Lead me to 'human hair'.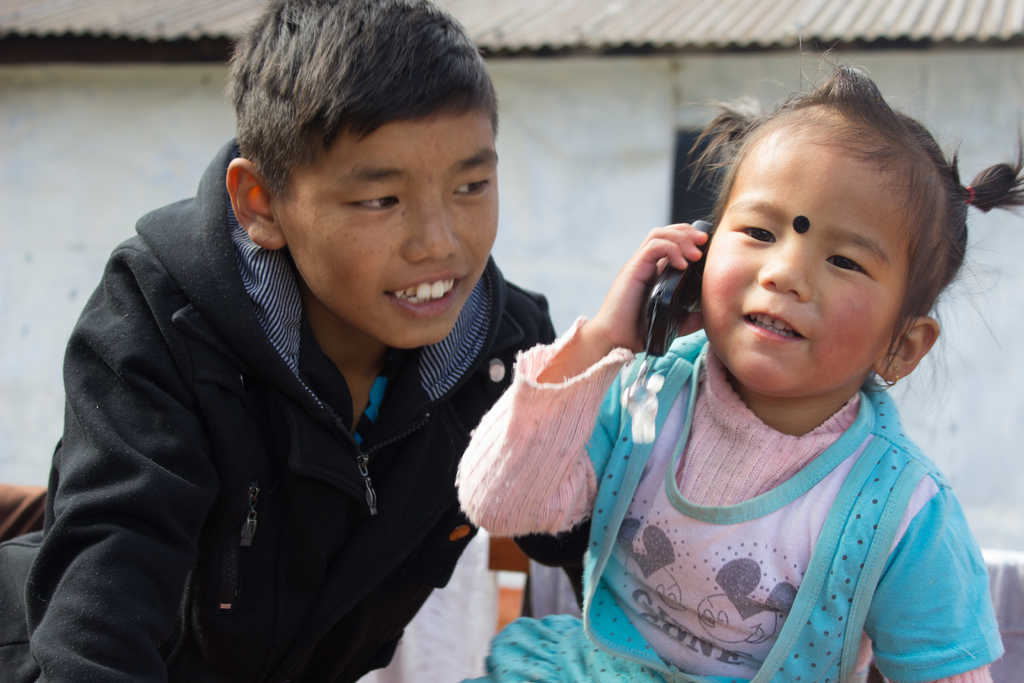
Lead to l=221, t=0, r=501, b=211.
